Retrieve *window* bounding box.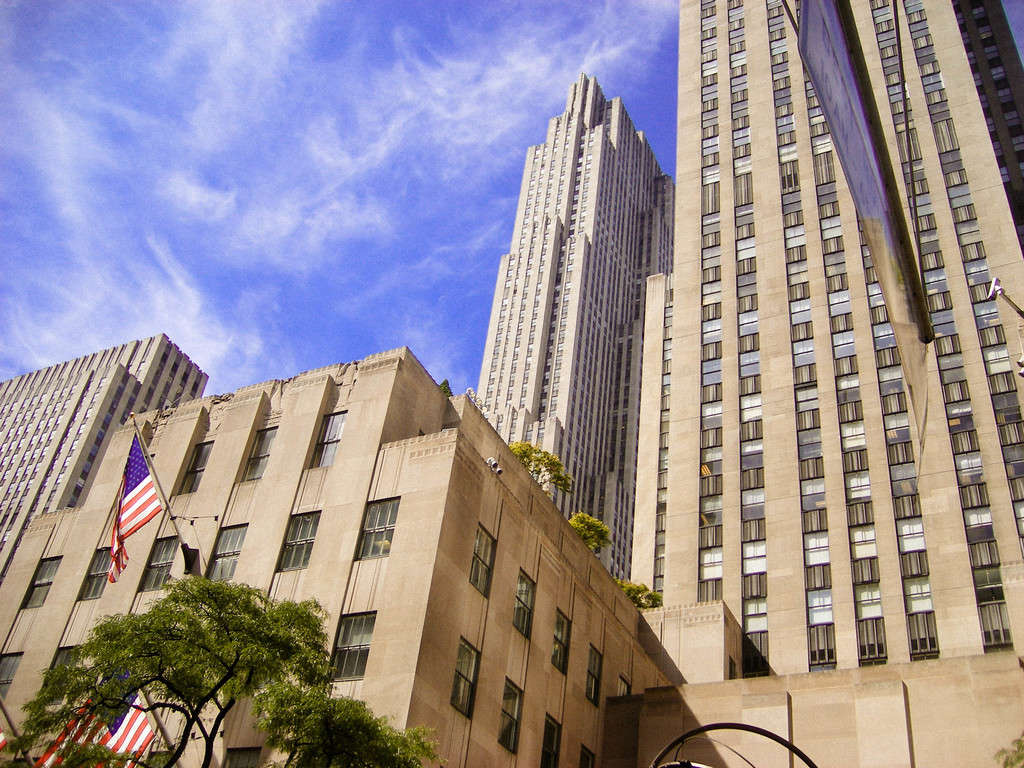
Bounding box: bbox=[538, 717, 562, 767].
